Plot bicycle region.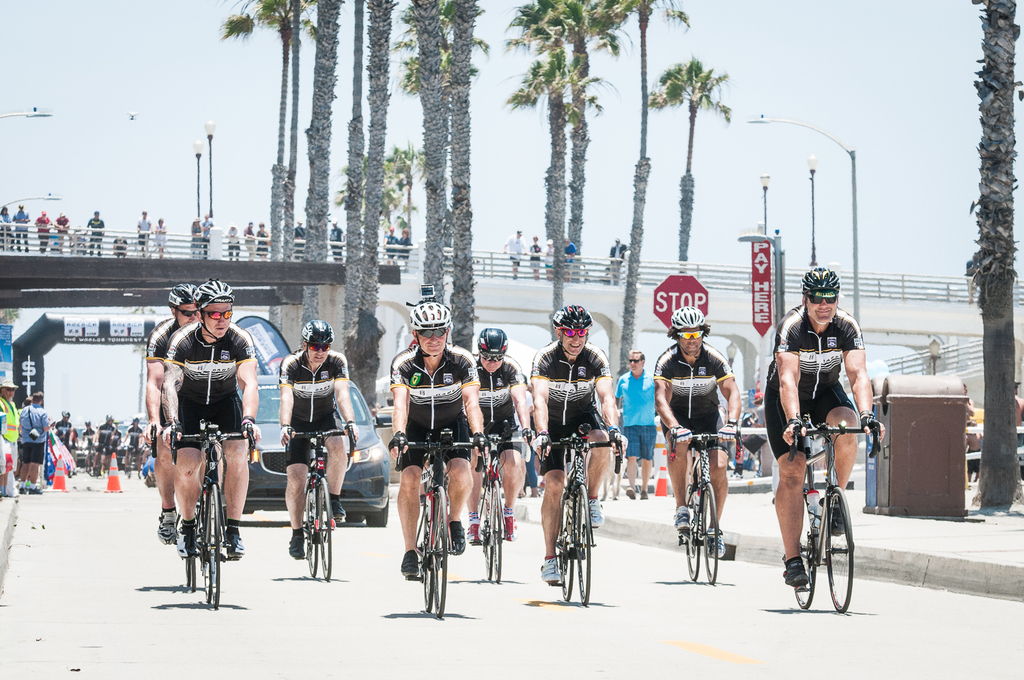
Plotted at 171,420,257,611.
